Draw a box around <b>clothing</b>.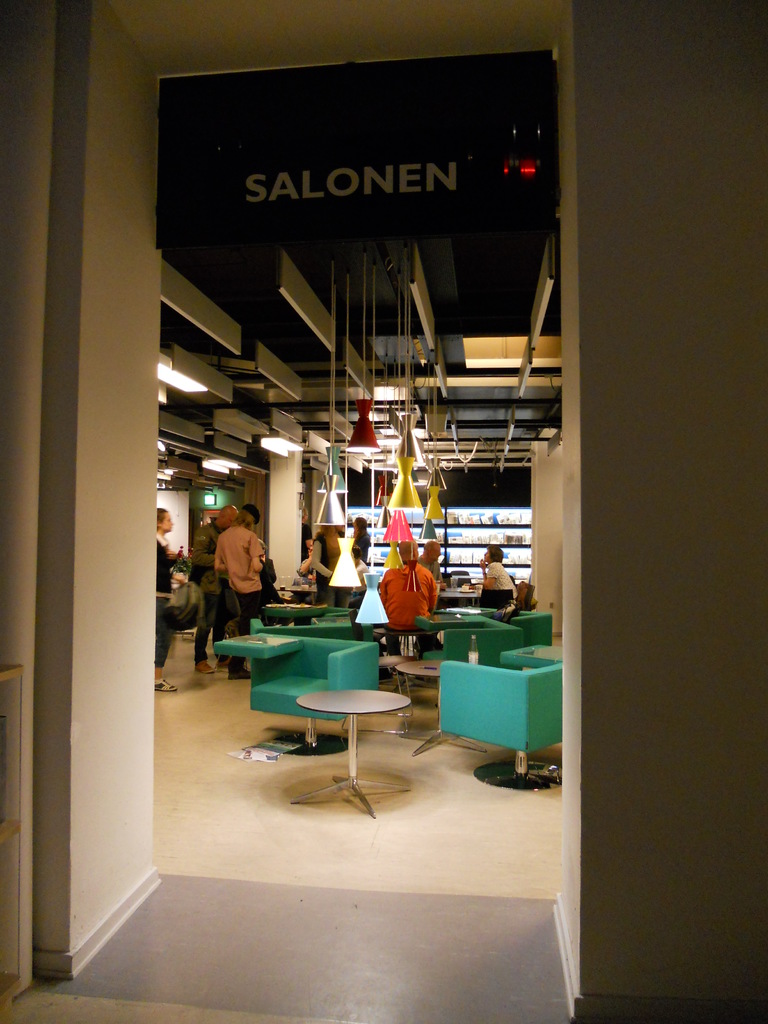
{"left": 186, "top": 519, "right": 221, "bottom": 660}.
